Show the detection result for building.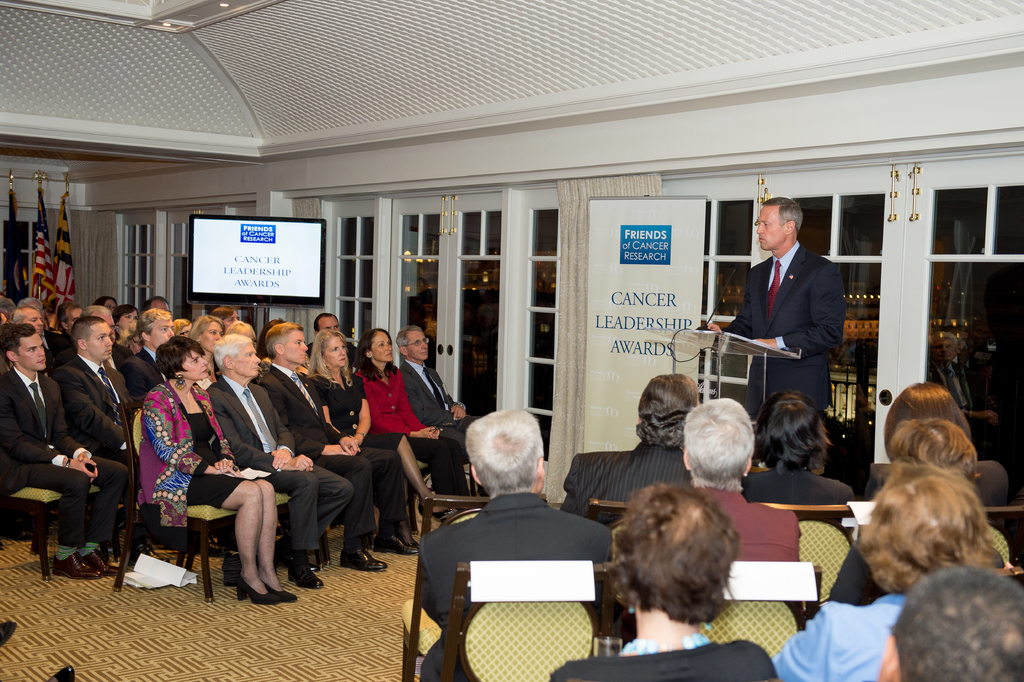
bbox(0, 0, 1023, 681).
